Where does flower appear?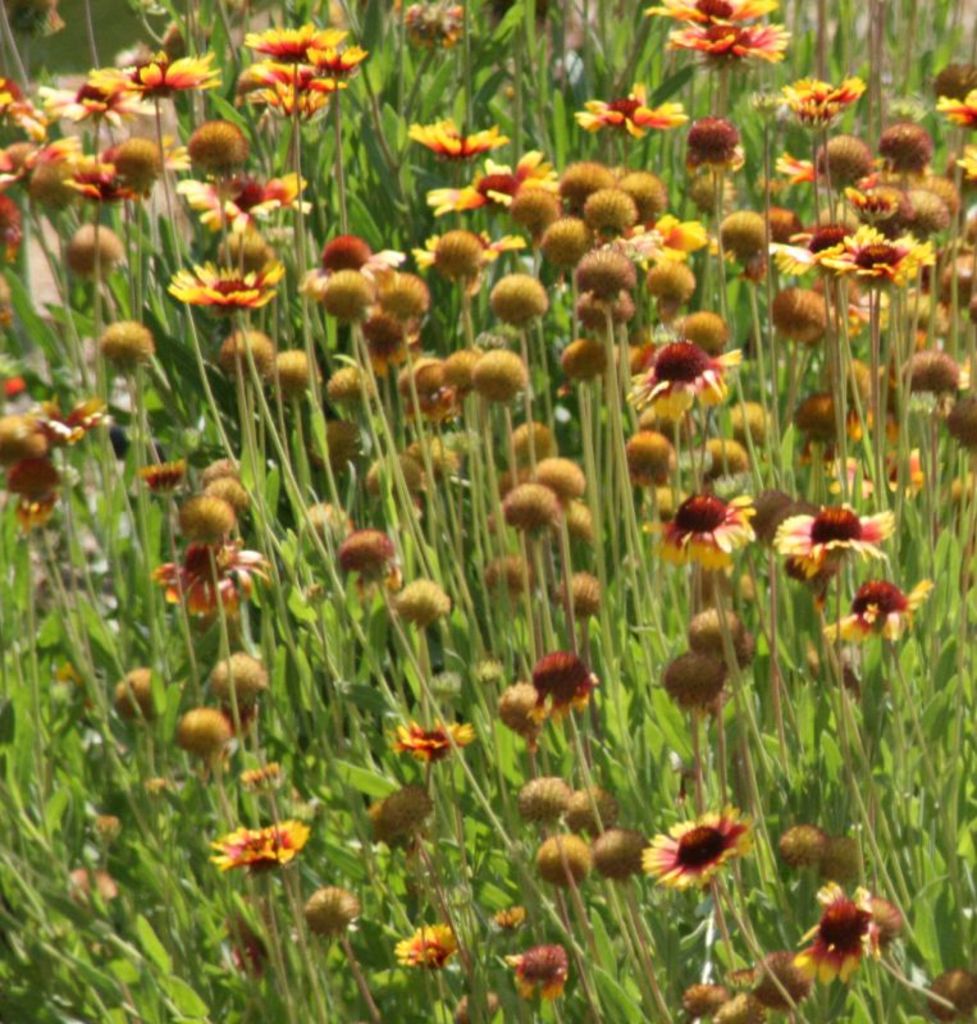
Appears at BBox(821, 237, 923, 296).
